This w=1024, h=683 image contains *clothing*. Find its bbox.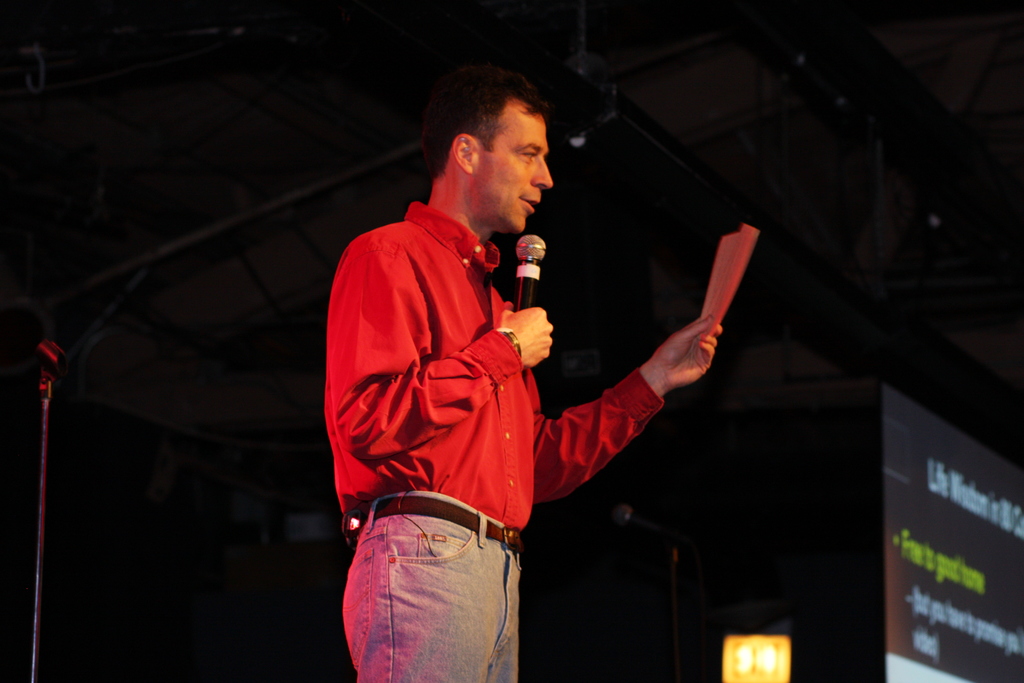
{"left": 316, "top": 152, "right": 640, "bottom": 643}.
